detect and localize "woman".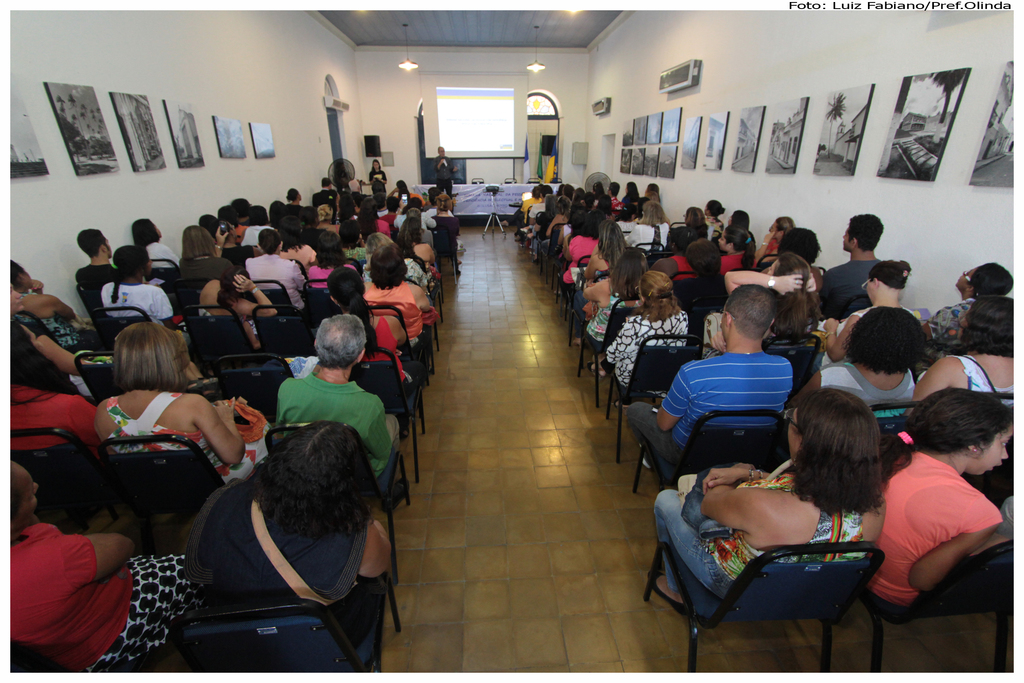
Localized at x1=230 y1=195 x2=255 y2=230.
